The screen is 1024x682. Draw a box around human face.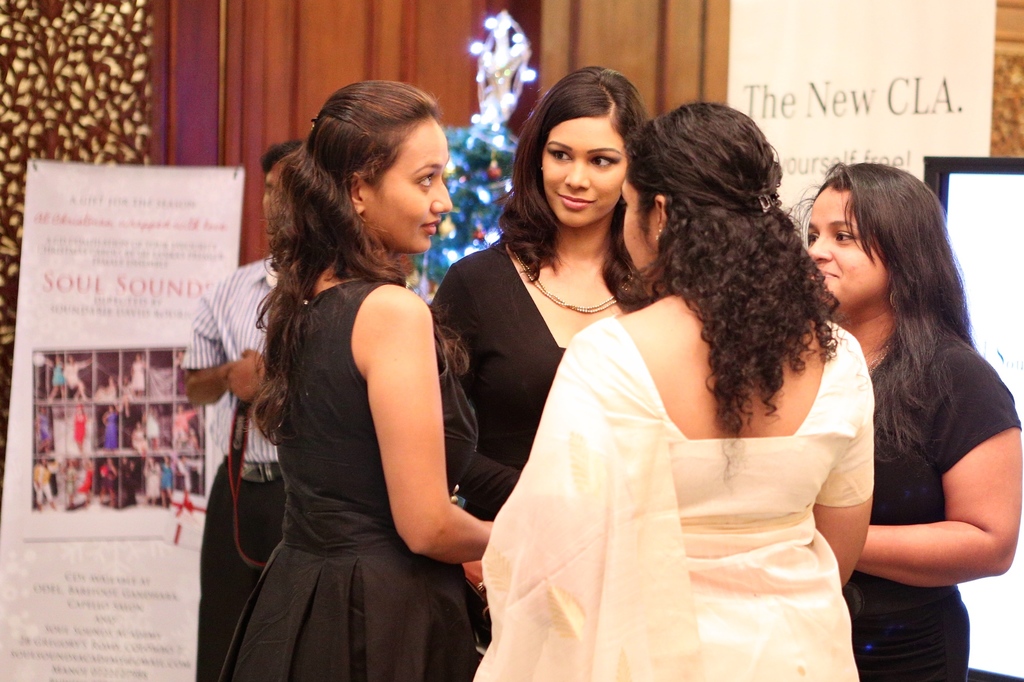
<bbox>360, 111, 455, 255</bbox>.
